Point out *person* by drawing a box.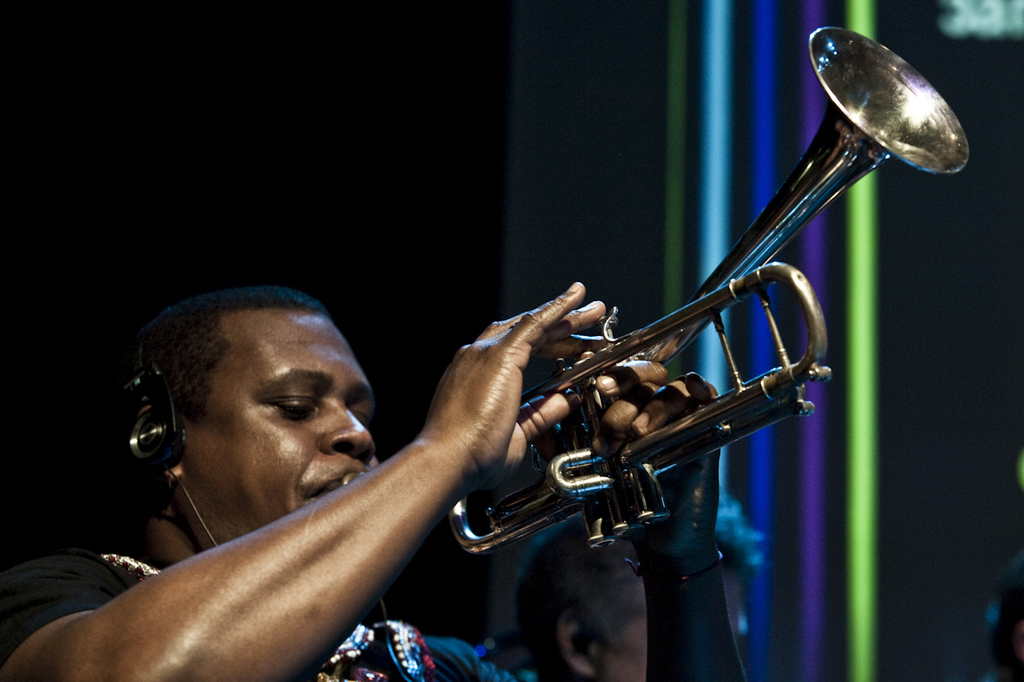
0 282 746 681.
